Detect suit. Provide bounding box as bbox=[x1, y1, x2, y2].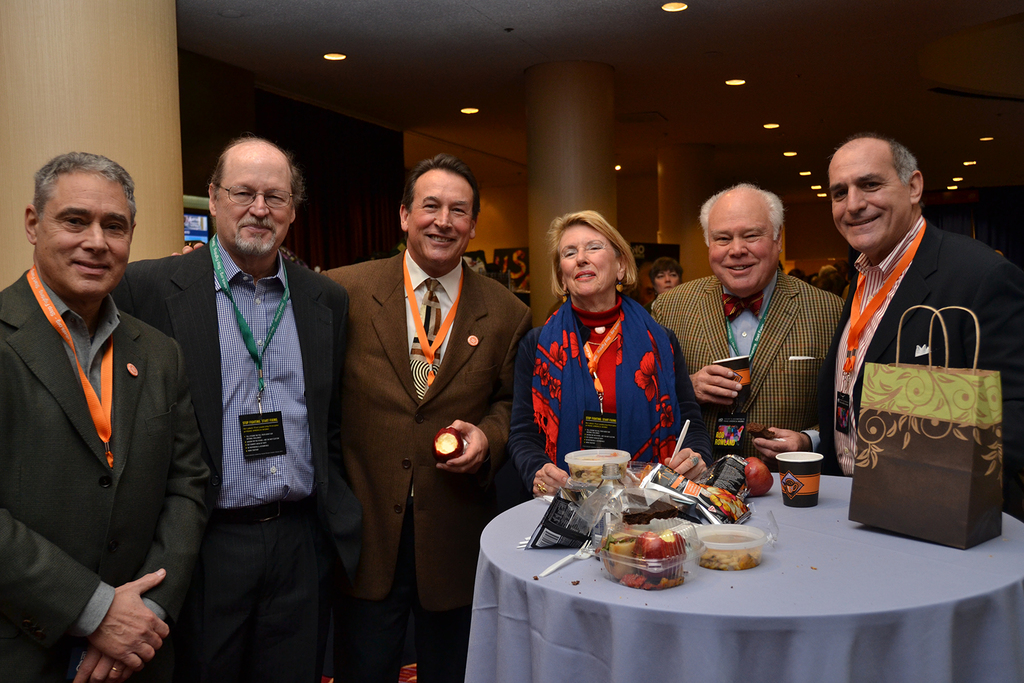
bbox=[319, 248, 534, 682].
